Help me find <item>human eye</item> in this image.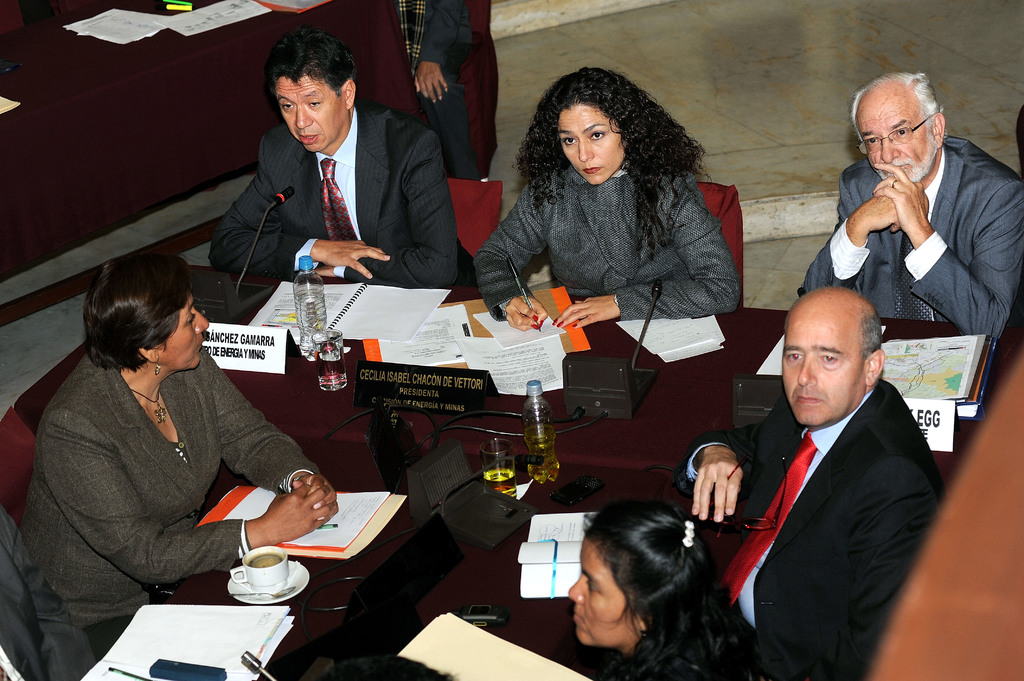
Found it: bbox=[863, 134, 880, 152].
